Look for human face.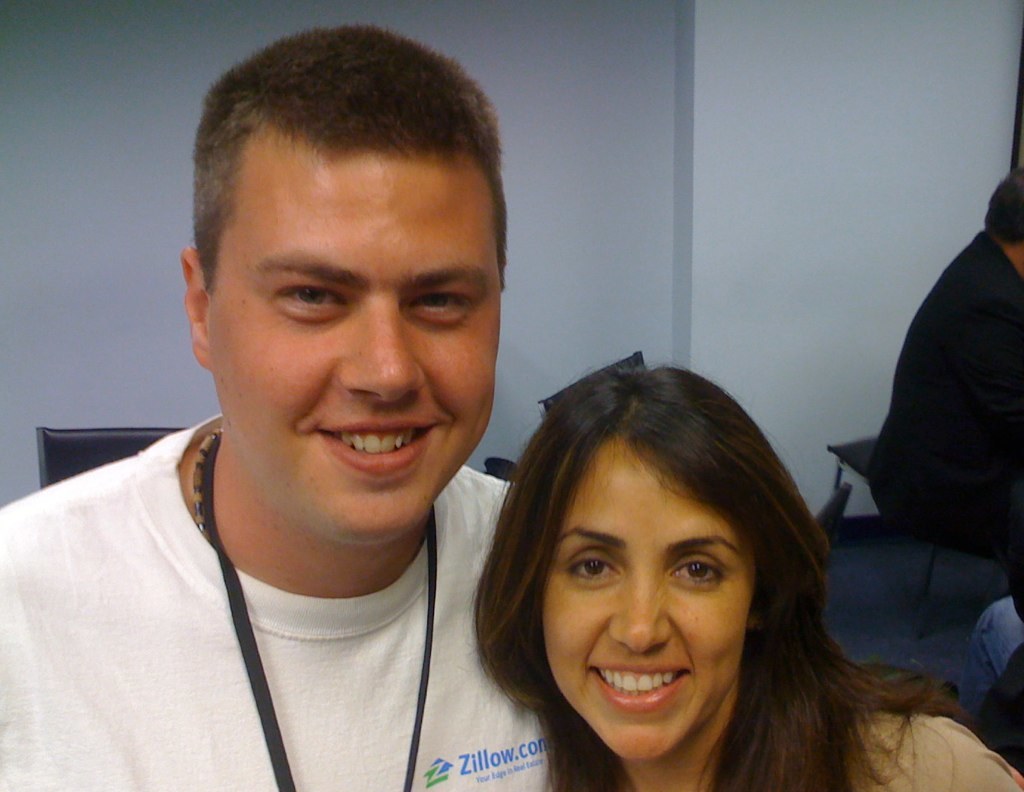
Found: {"left": 204, "top": 131, "right": 502, "bottom": 543}.
